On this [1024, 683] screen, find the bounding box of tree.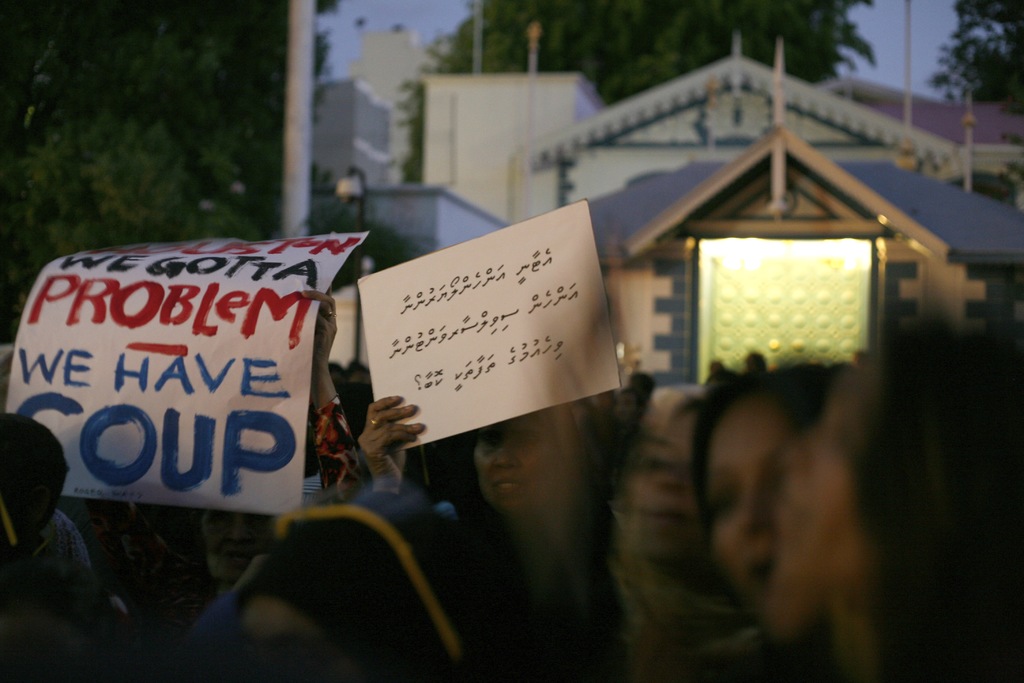
Bounding box: {"x1": 0, "y1": 0, "x2": 348, "y2": 147}.
